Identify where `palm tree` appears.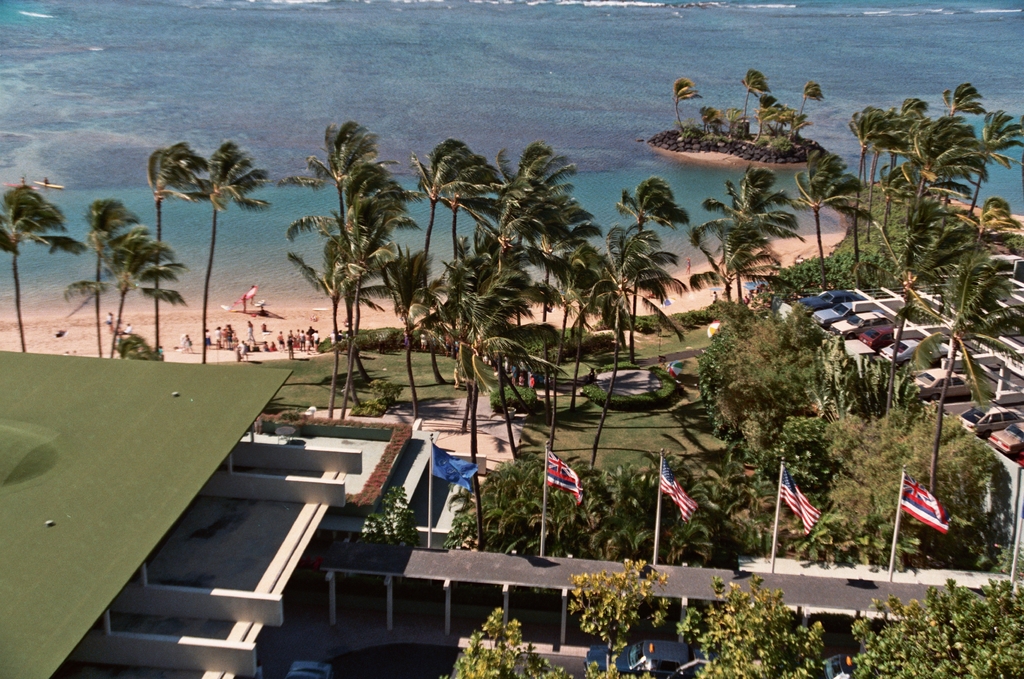
Appears at 796,85,822,143.
